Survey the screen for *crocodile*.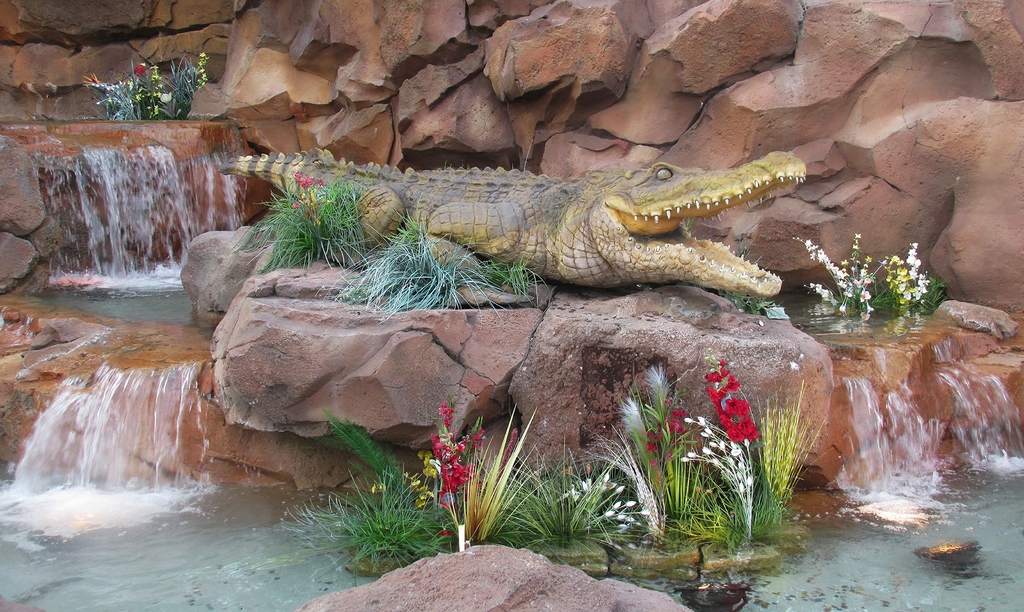
Survey found: [220,151,806,294].
